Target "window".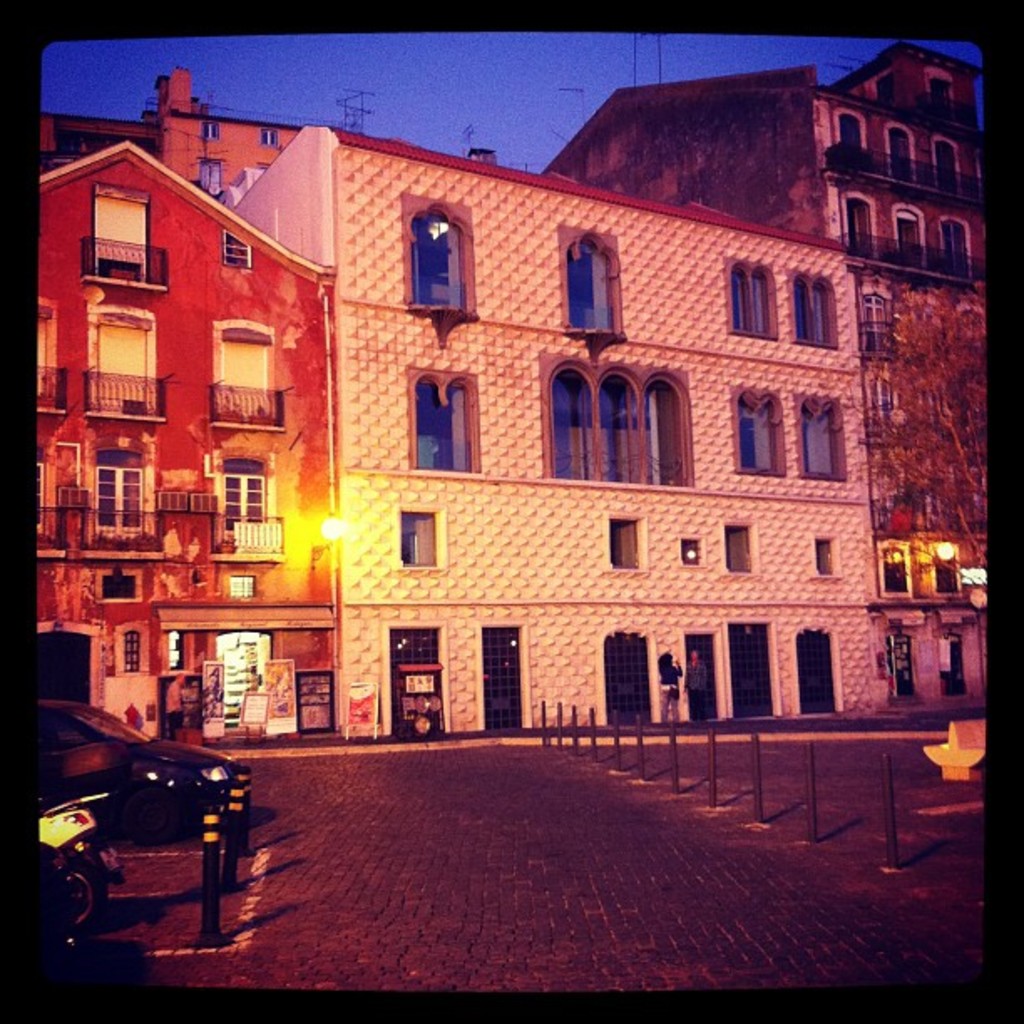
Target region: box=[403, 194, 479, 323].
